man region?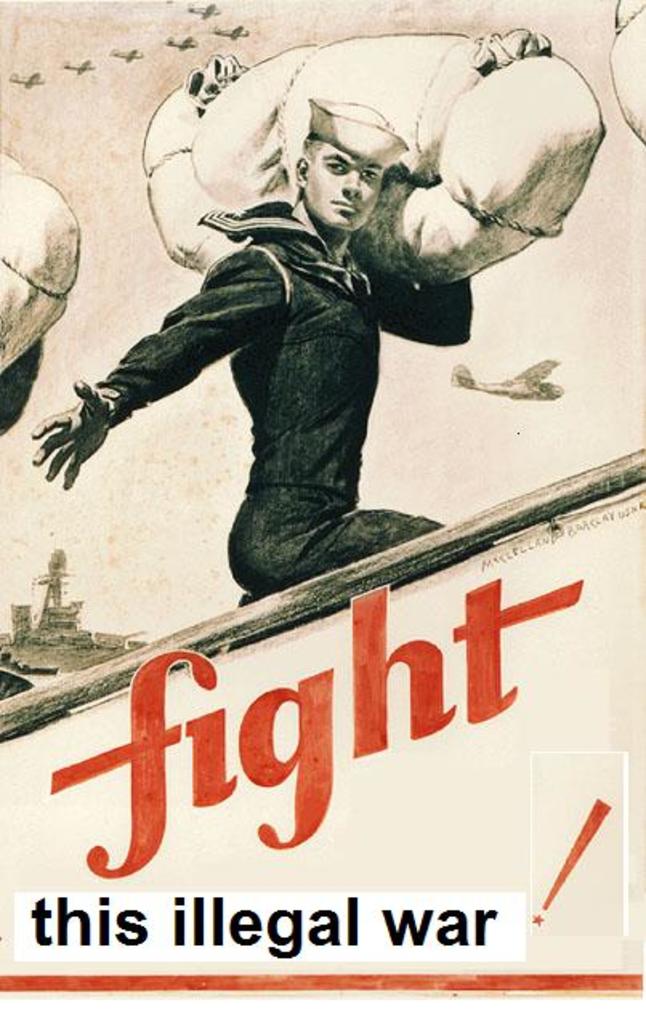
crop(58, 83, 500, 598)
